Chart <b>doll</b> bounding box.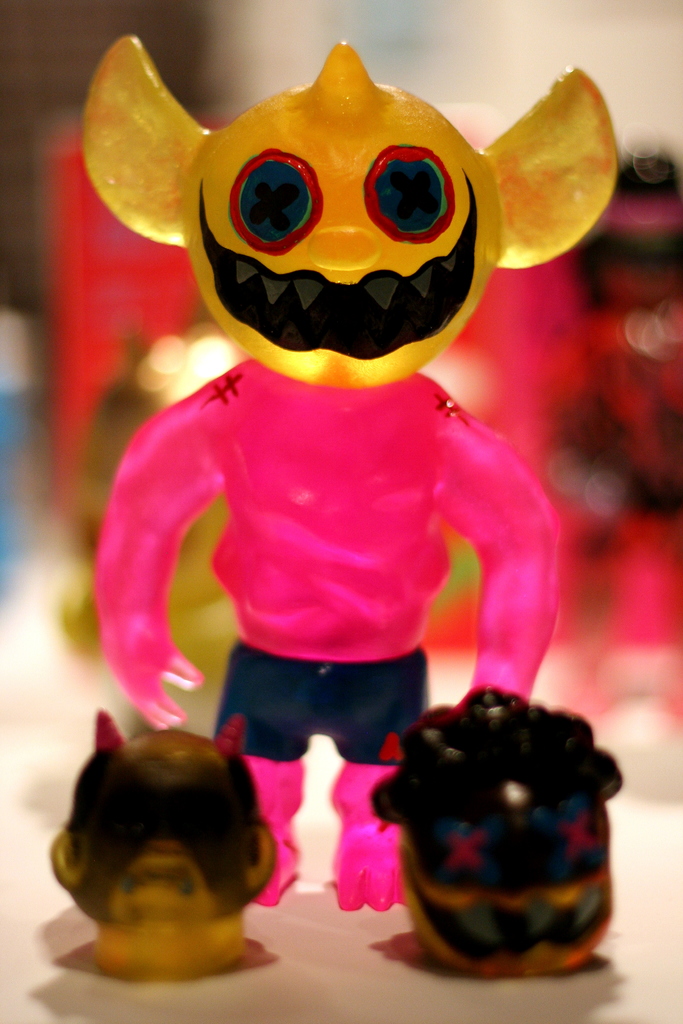
Charted: bbox=[80, 0, 597, 894].
